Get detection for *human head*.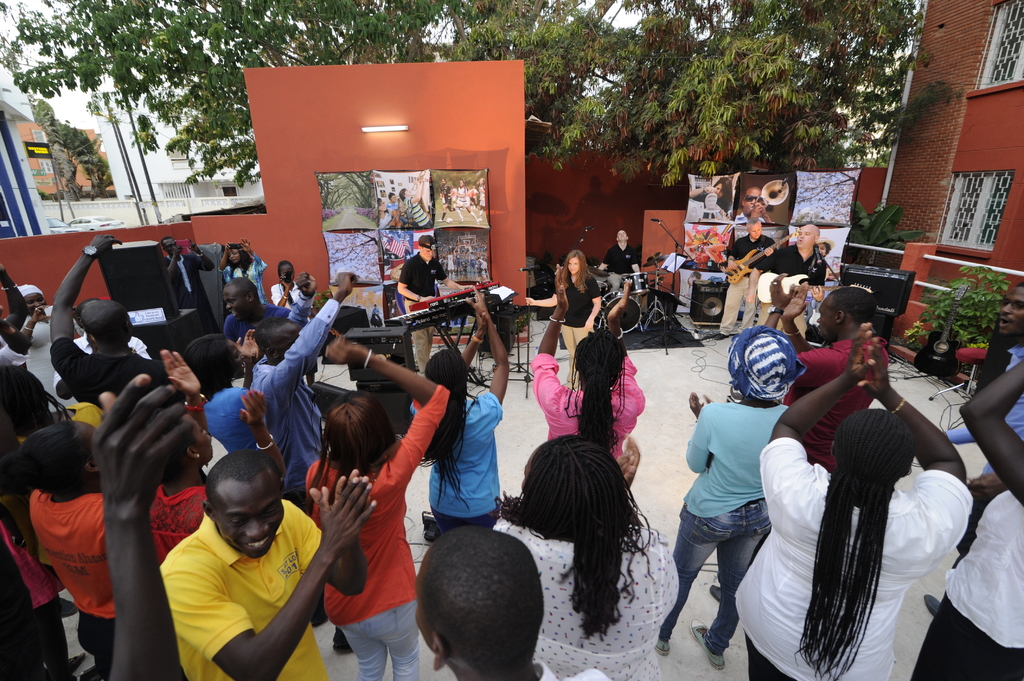
Detection: select_region(0, 368, 56, 419).
